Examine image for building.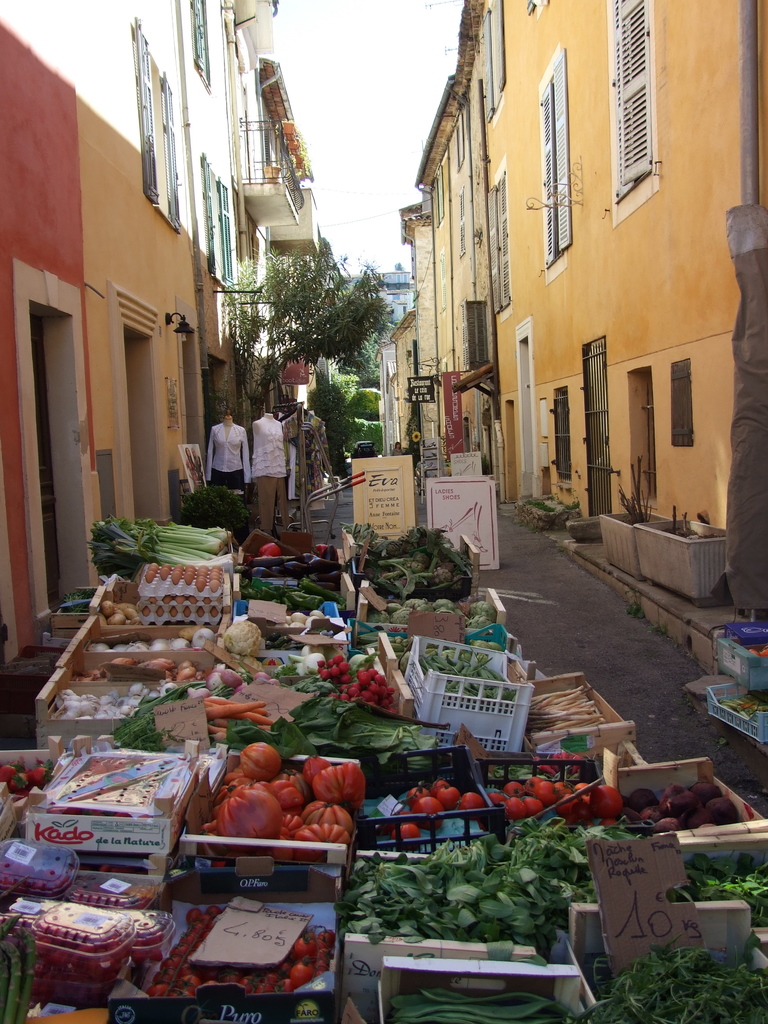
Examination result: <region>399, 0, 767, 605</region>.
